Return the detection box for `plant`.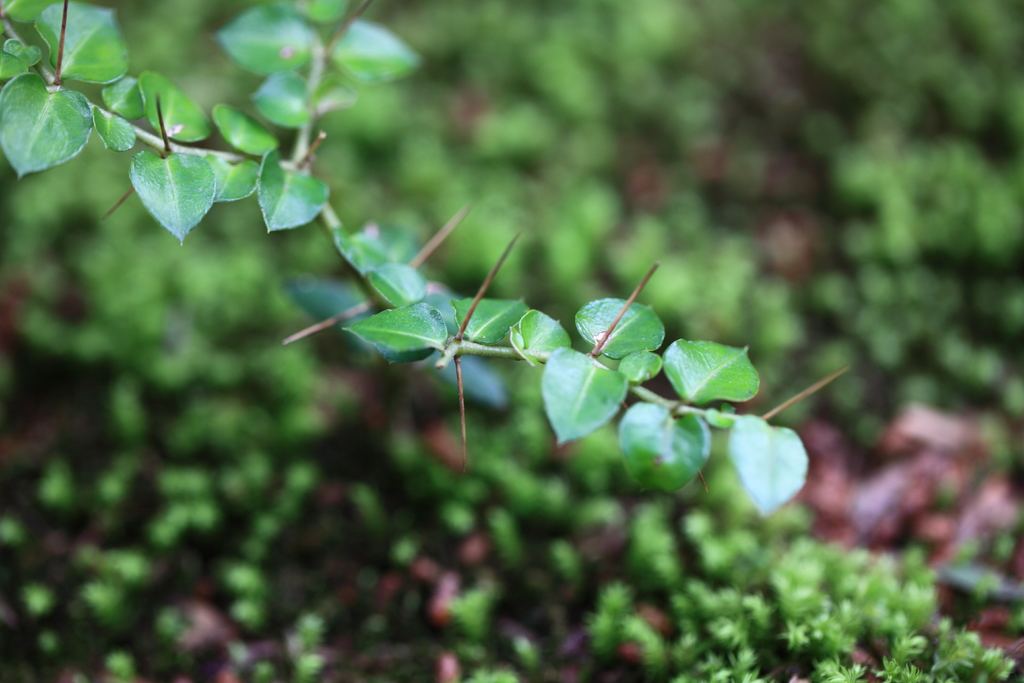
0/0/838/518.
